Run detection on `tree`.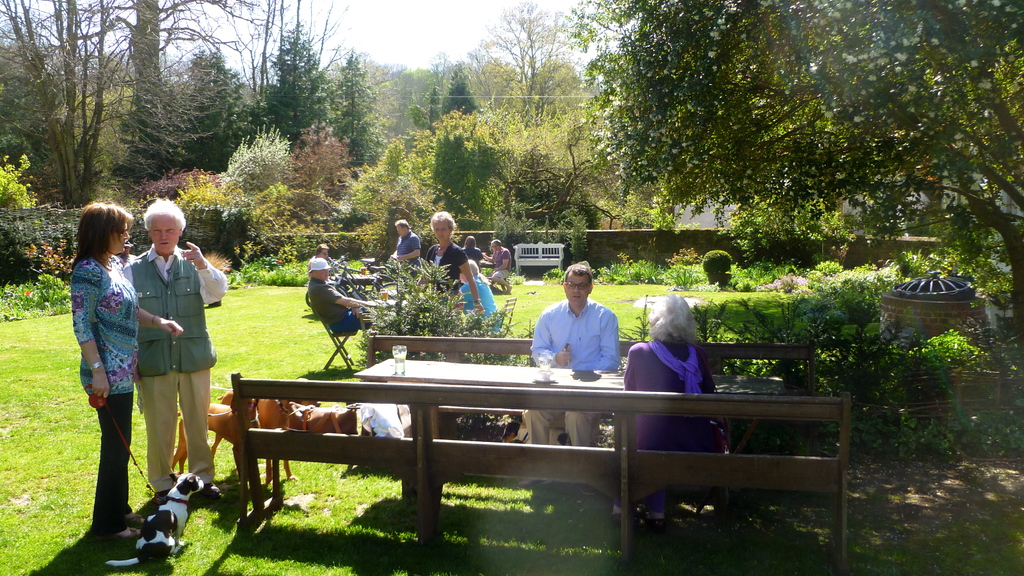
Result: l=562, t=0, r=1023, b=343.
